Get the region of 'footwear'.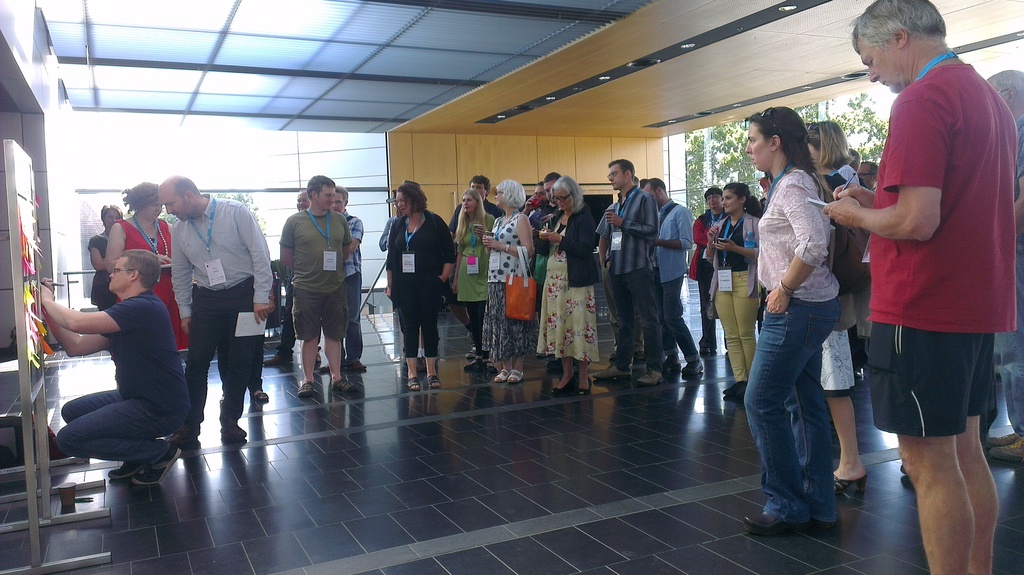
box(219, 416, 249, 441).
